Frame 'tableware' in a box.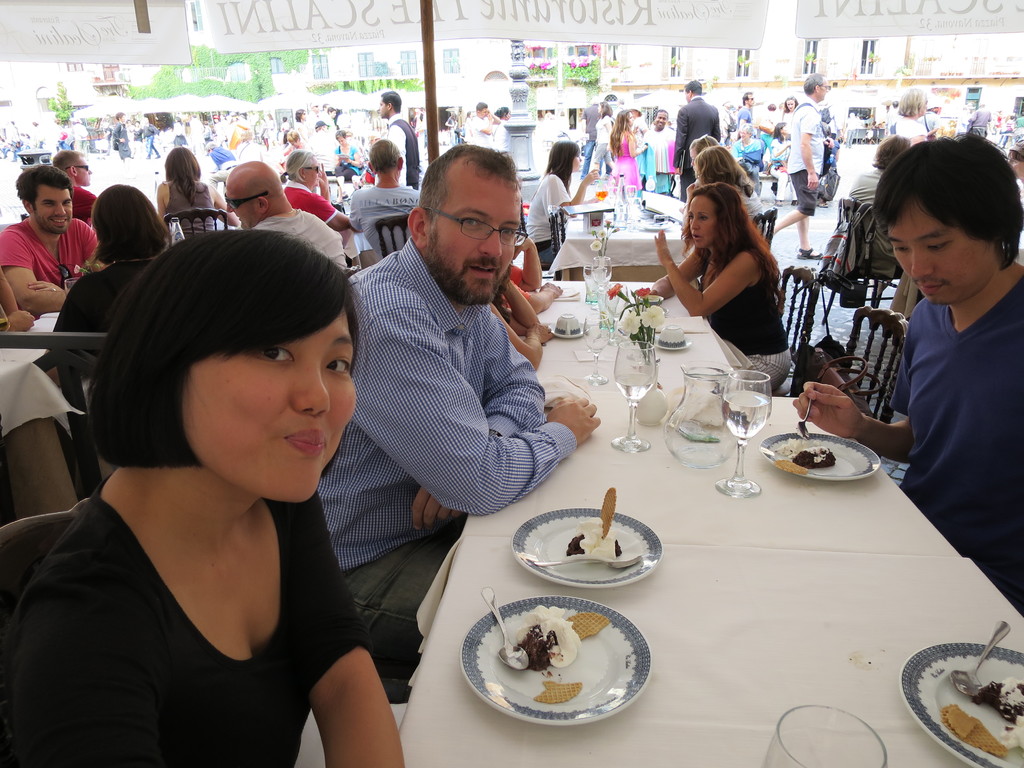
<box>664,365,735,468</box>.
